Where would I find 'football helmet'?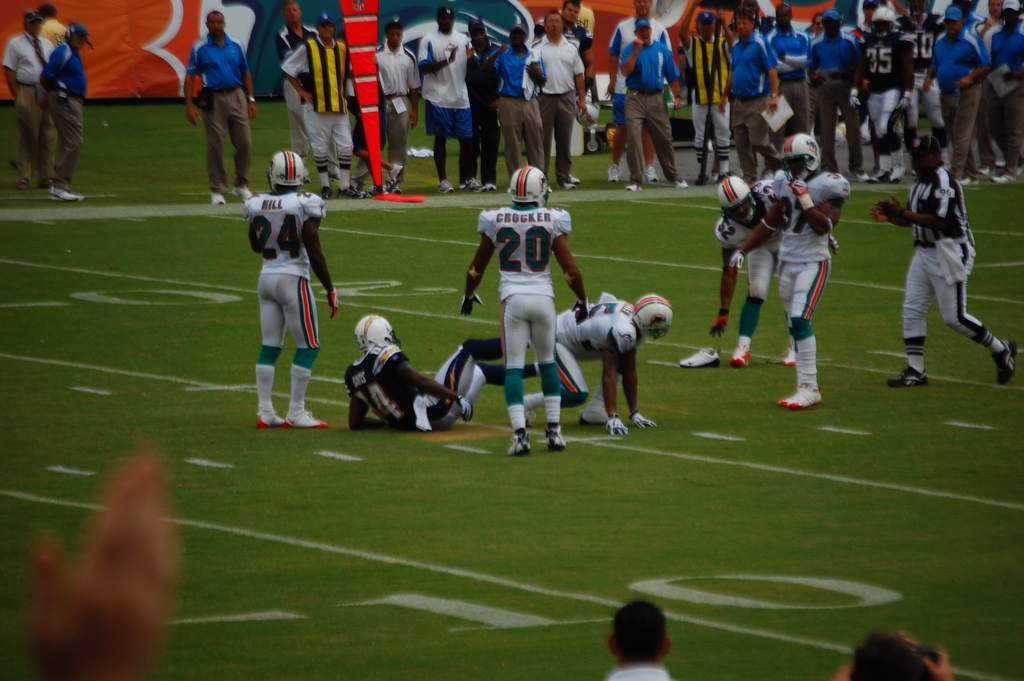
At box(777, 128, 819, 185).
